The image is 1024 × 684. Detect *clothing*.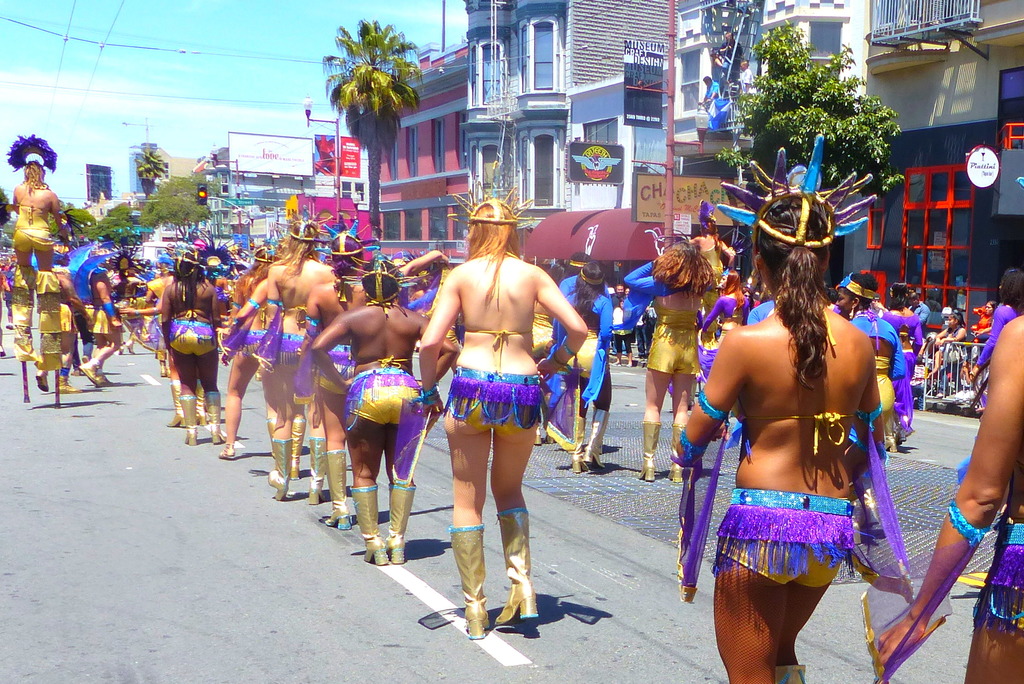
Detection: detection(968, 521, 1023, 636).
